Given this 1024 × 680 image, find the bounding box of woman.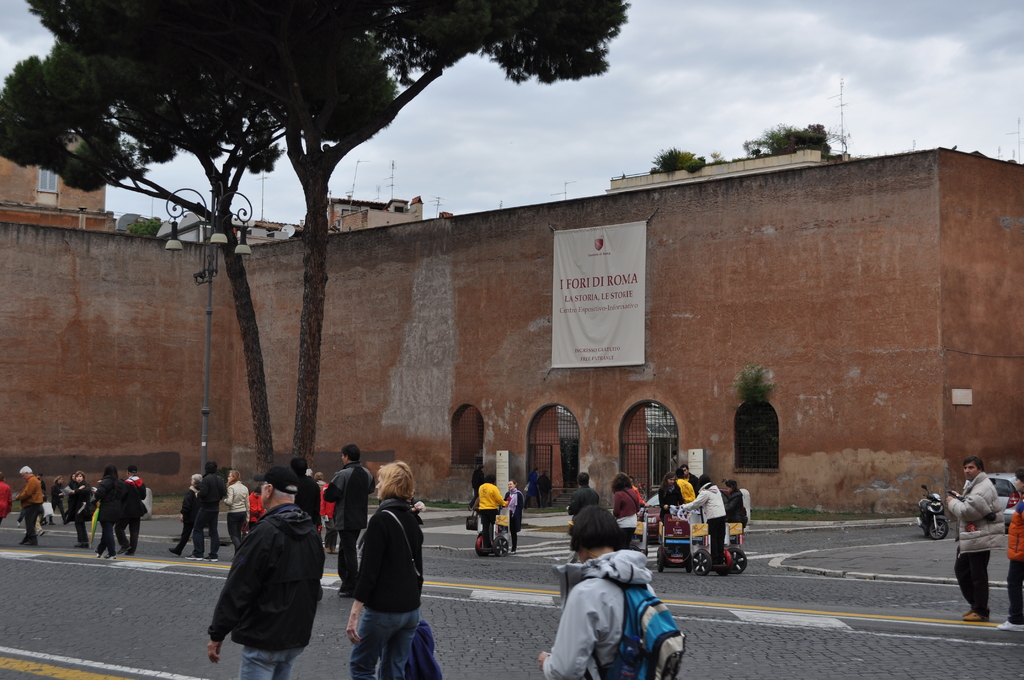
<bbox>96, 469, 123, 561</bbox>.
